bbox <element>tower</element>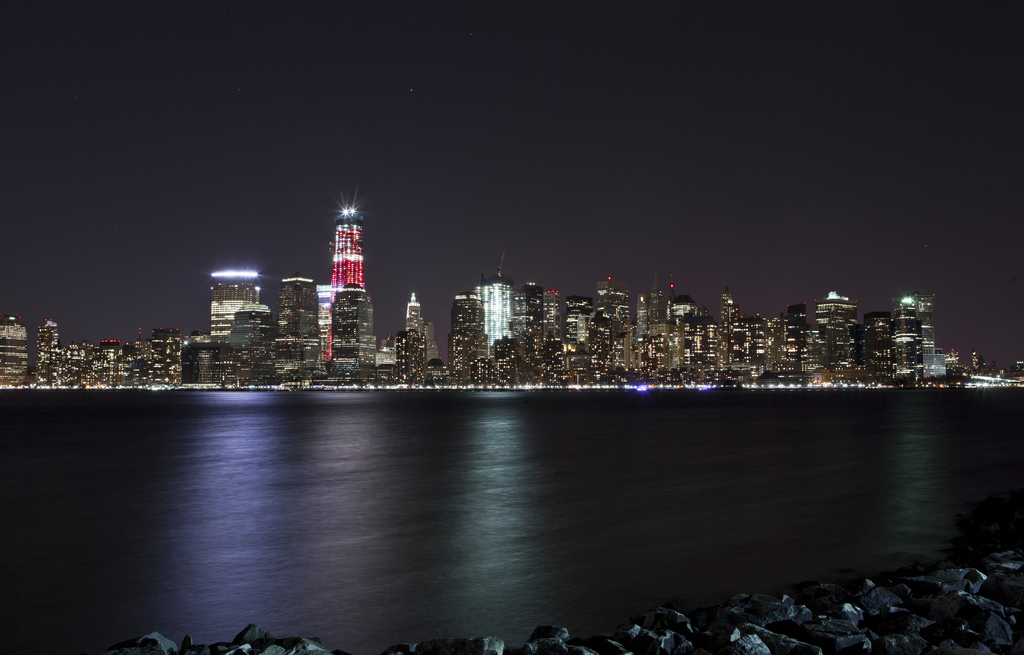
[863, 311, 893, 380]
